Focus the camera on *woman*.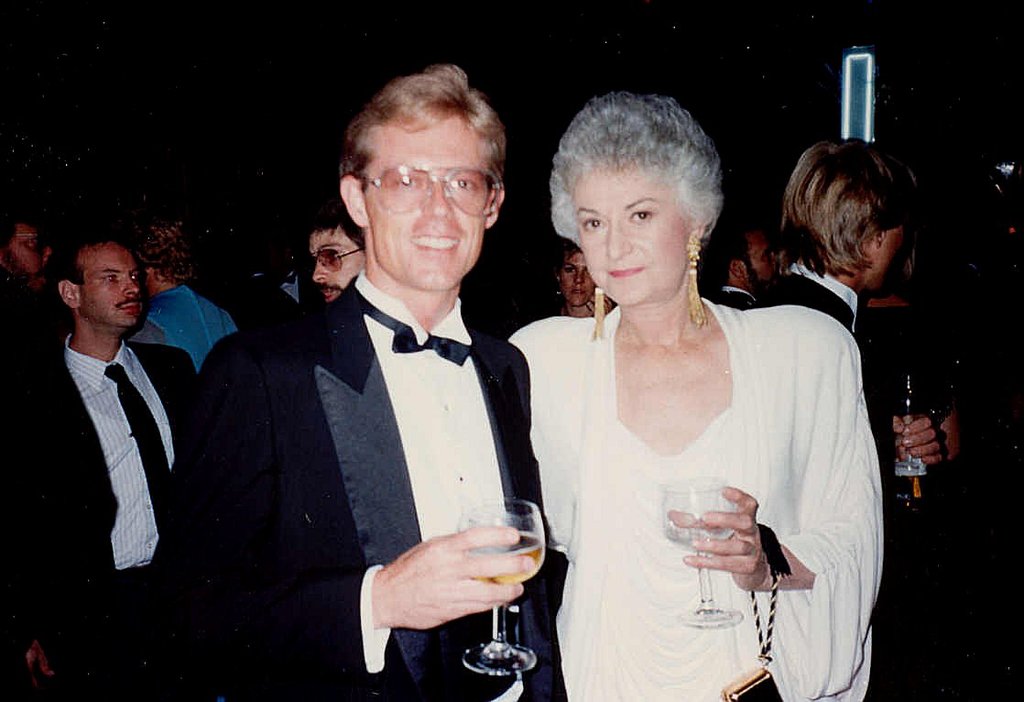
Focus region: bbox=[555, 236, 616, 321].
